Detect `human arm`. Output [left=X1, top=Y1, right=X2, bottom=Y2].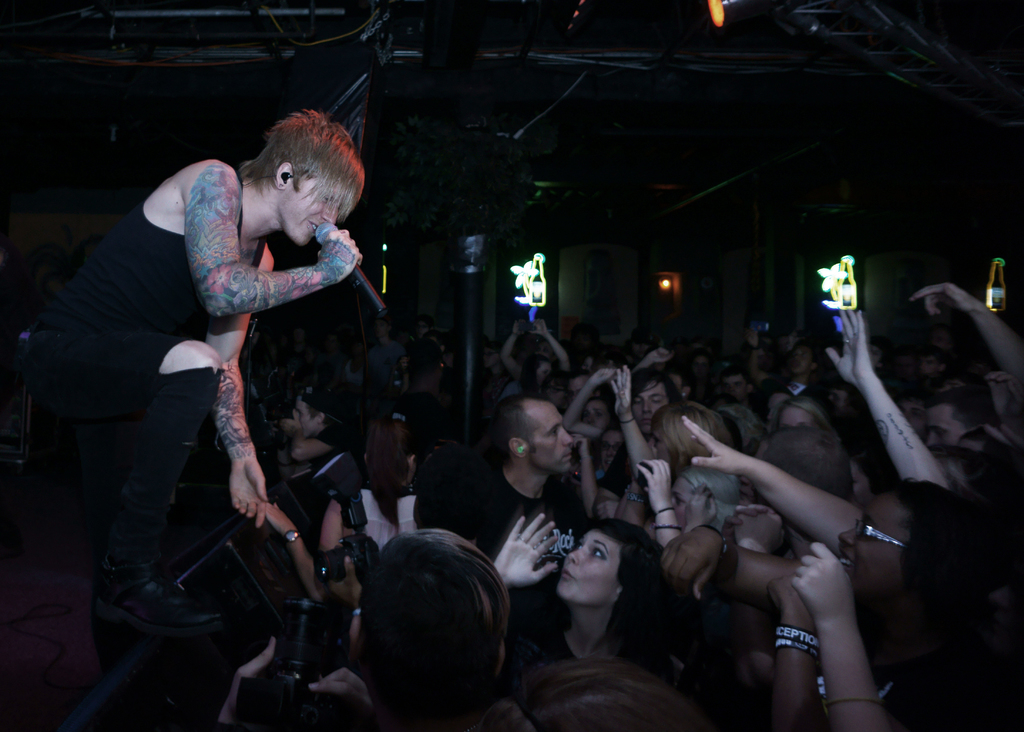
[left=305, top=658, right=385, bottom=724].
